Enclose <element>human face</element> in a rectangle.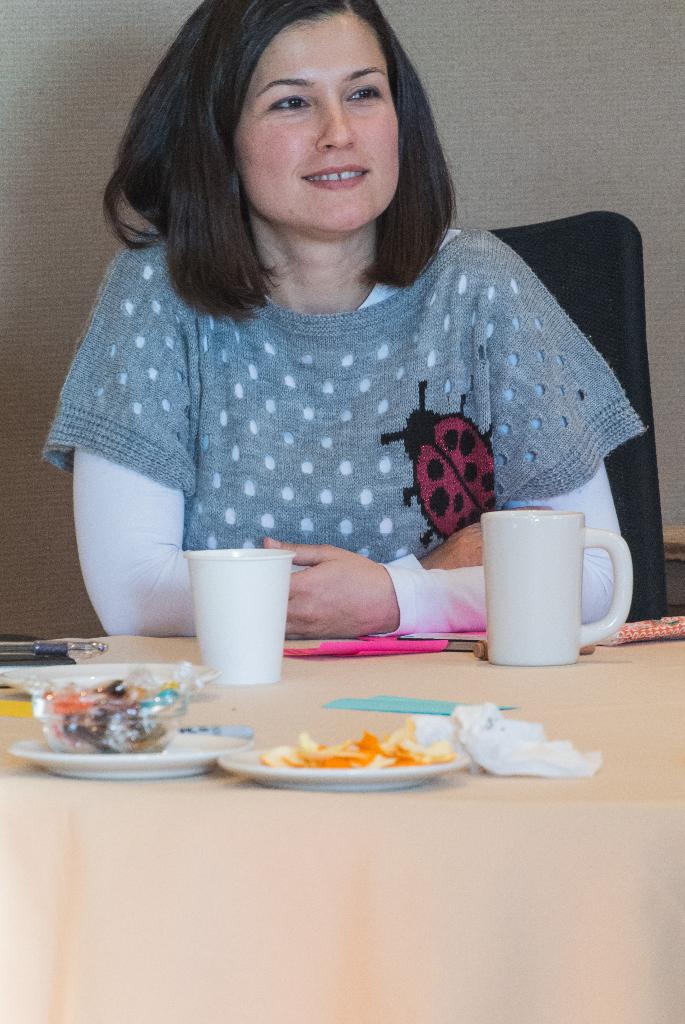
crop(232, 4, 401, 232).
